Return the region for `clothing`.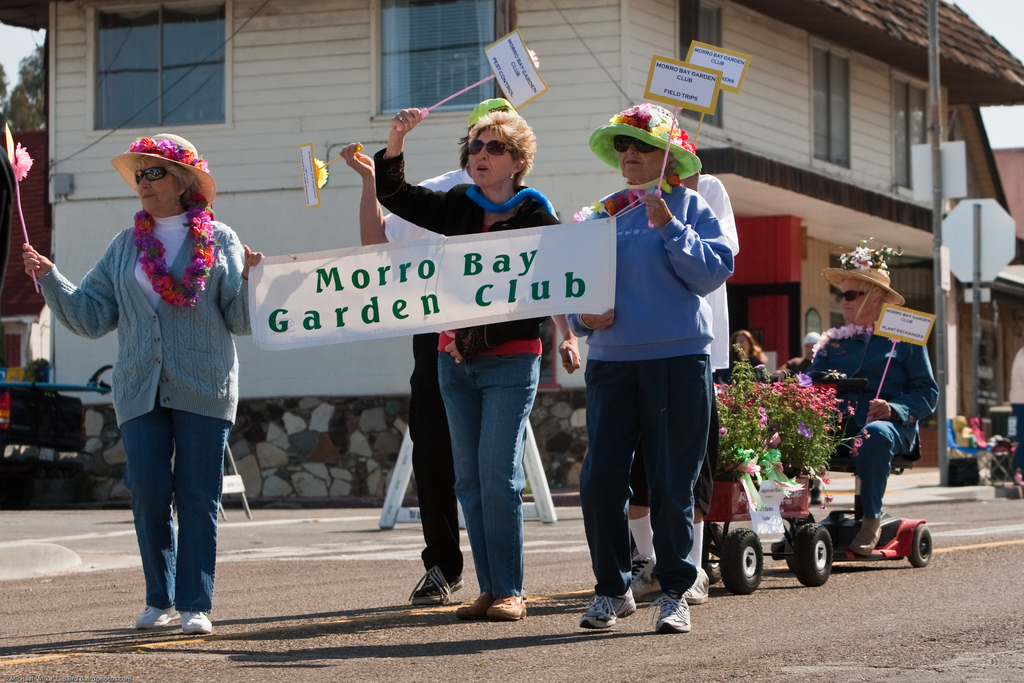
rect(367, 149, 557, 589).
